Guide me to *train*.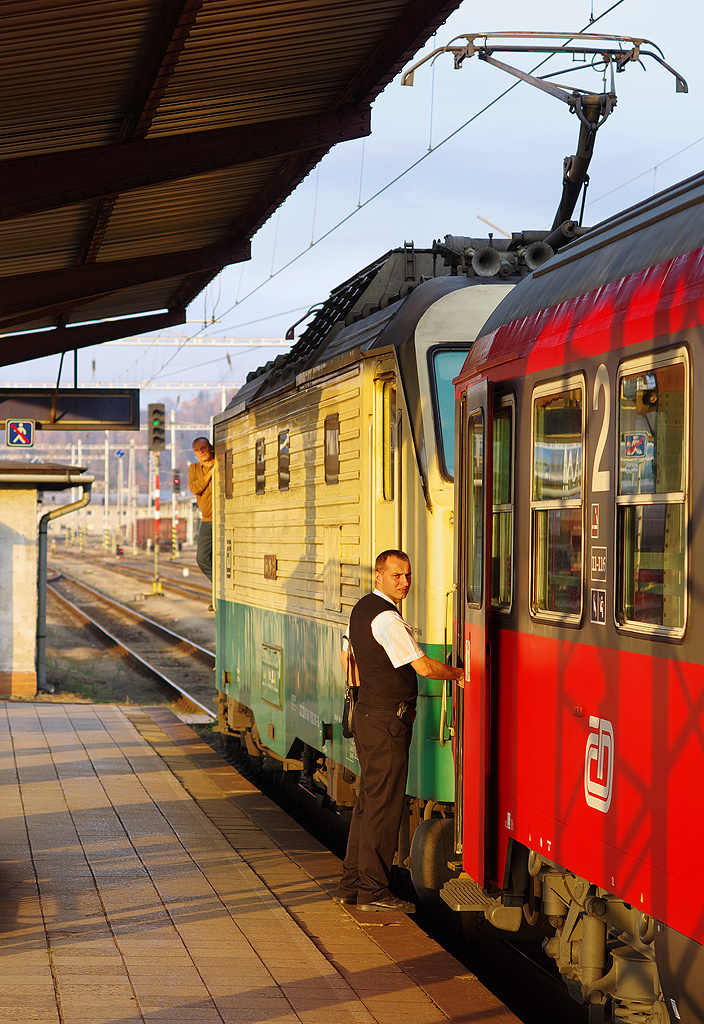
Guidance: BBox(213, 36, 703, 1023).
